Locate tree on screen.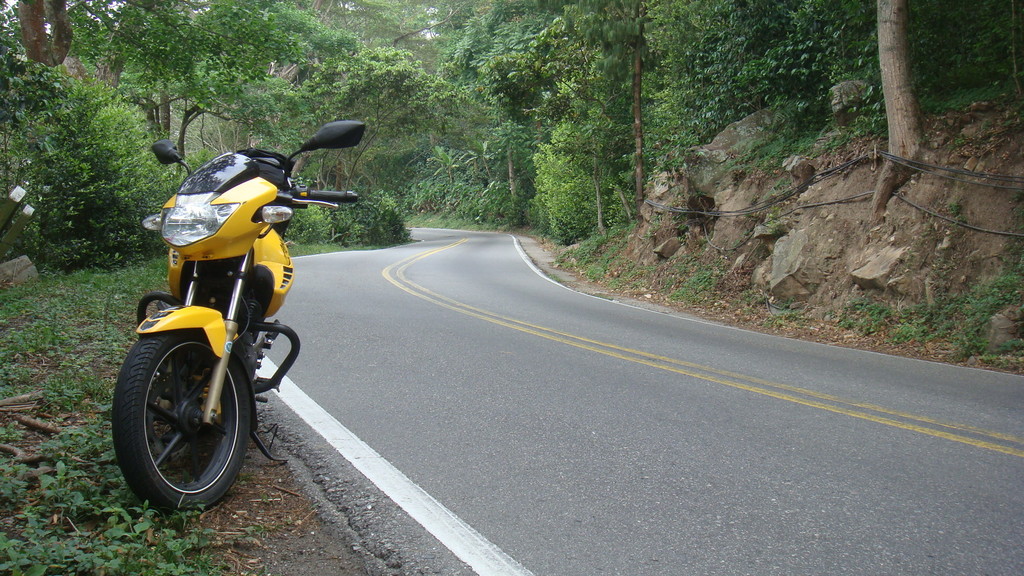
On screen at bbox=(71, 0, 330, 152).
